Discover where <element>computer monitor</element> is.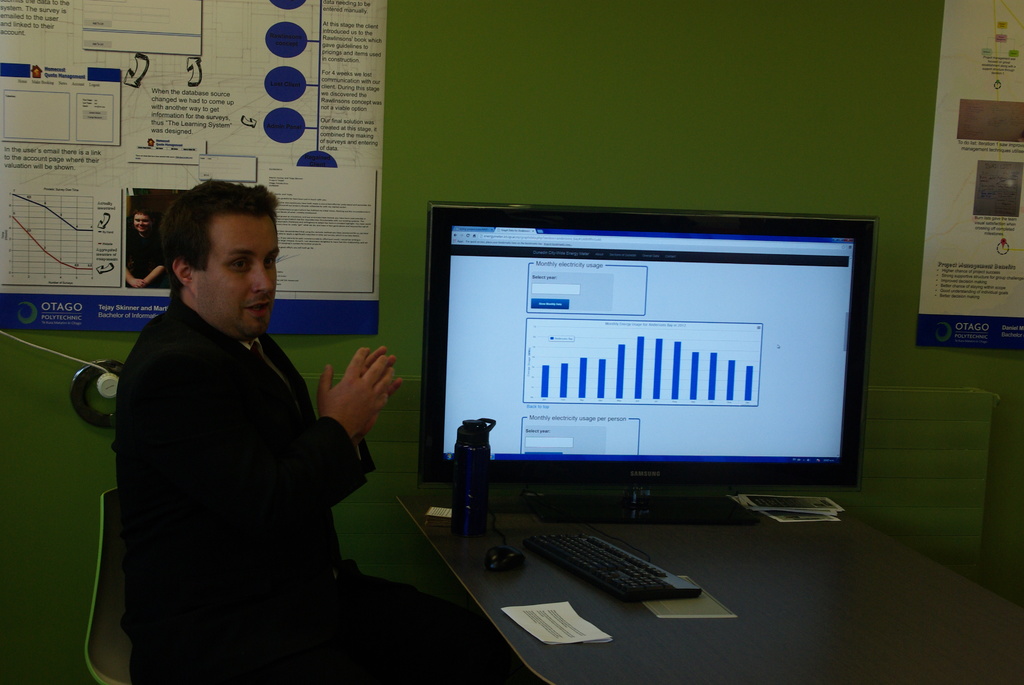
Discovered at <region>415, 216, 862, 515</region>.
